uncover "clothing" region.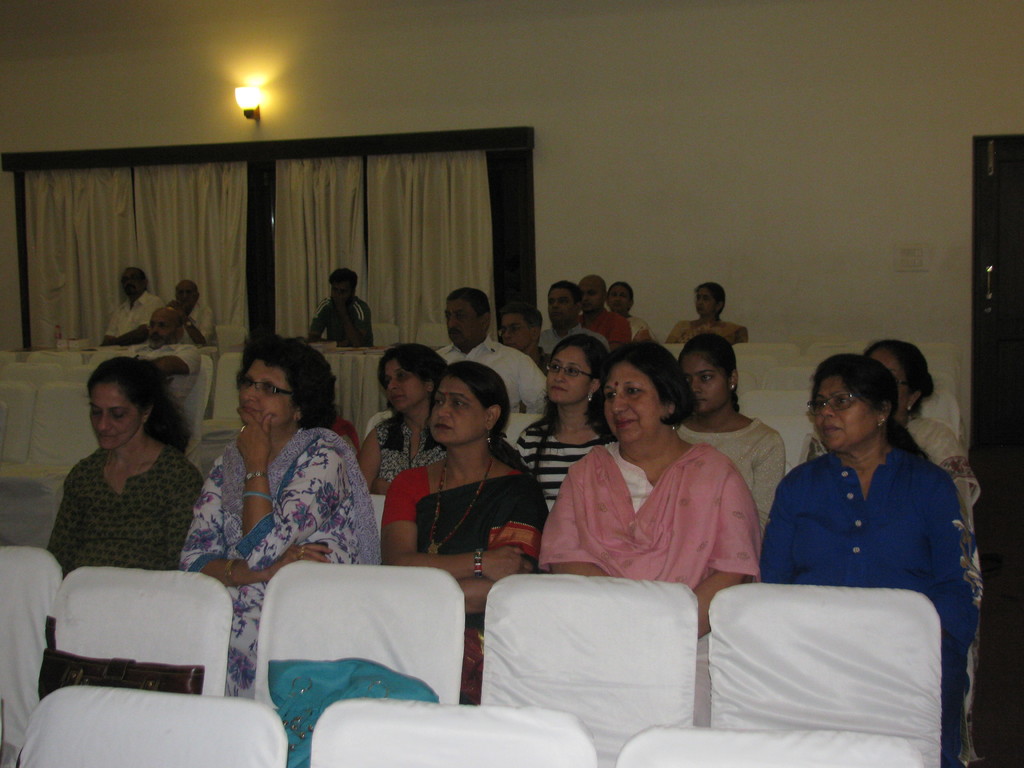
Uncovered: <region>532, 319, 602, 354</region>.
